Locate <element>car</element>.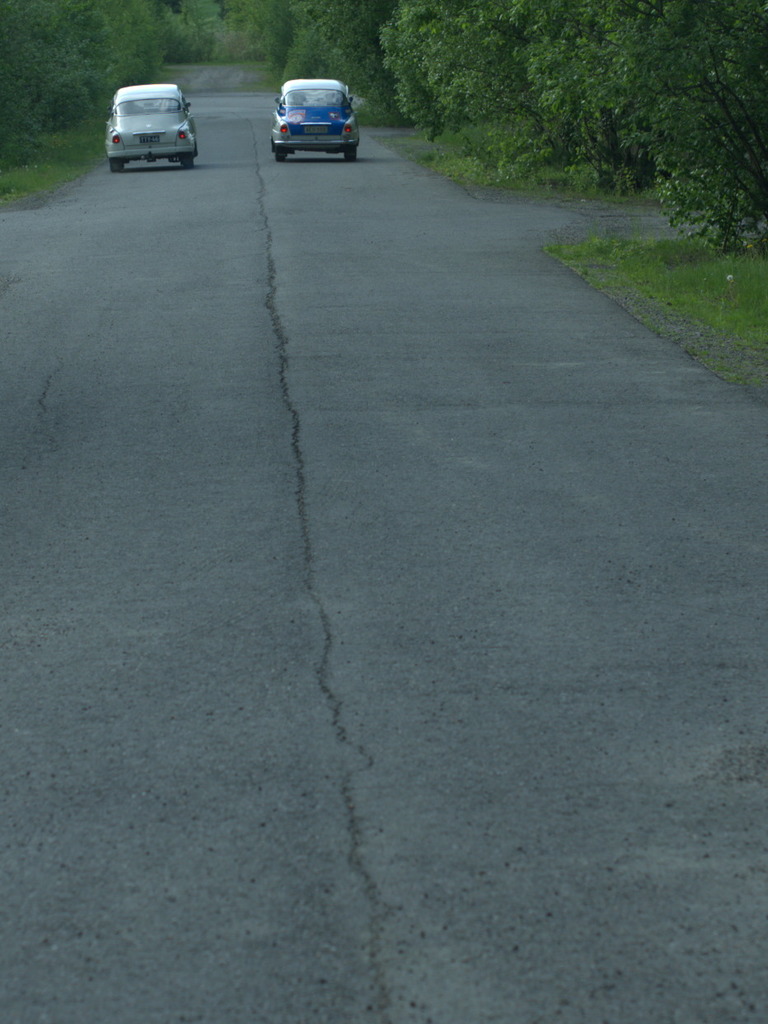
Bounding box: bbox=[272, 78, 364, 161].
